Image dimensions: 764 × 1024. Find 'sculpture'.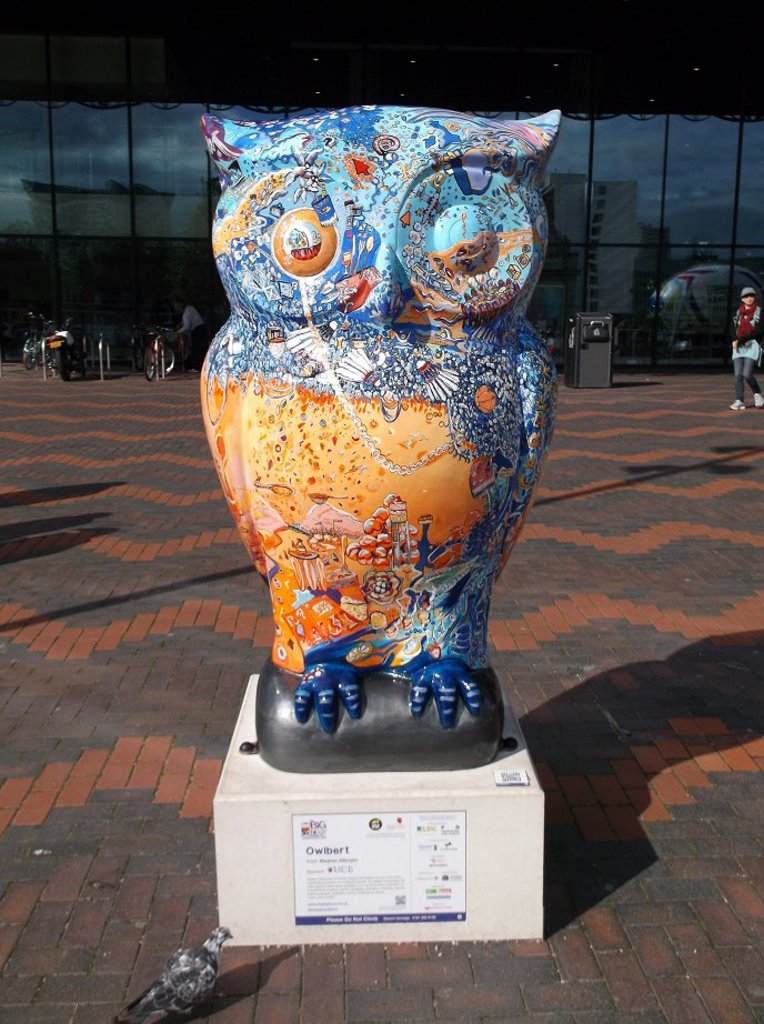
box(175, 73, 571, 837).
